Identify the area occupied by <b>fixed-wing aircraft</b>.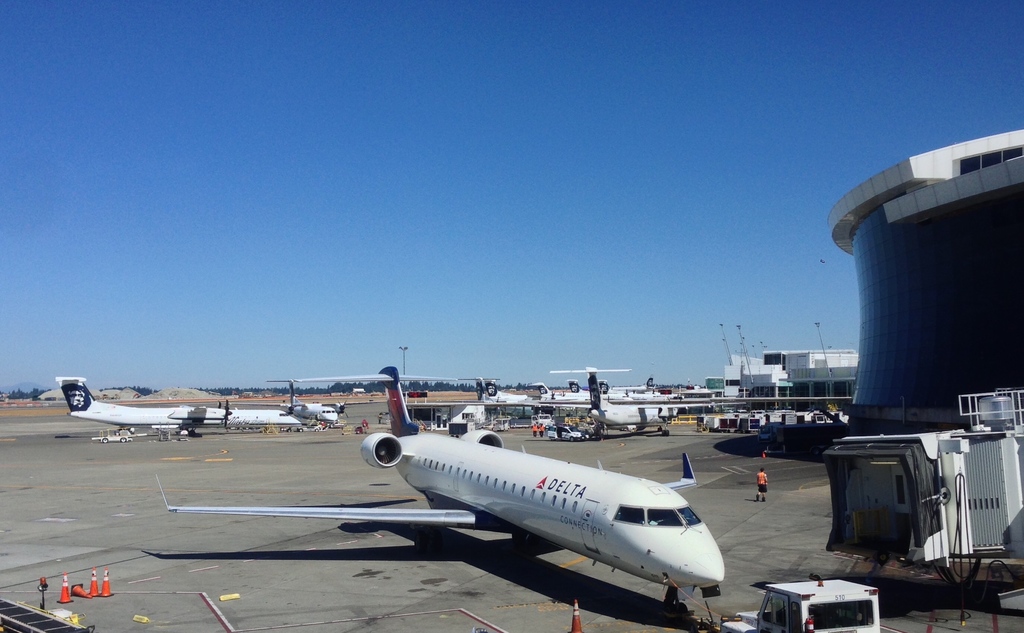
Area: (551,365,689,432).
